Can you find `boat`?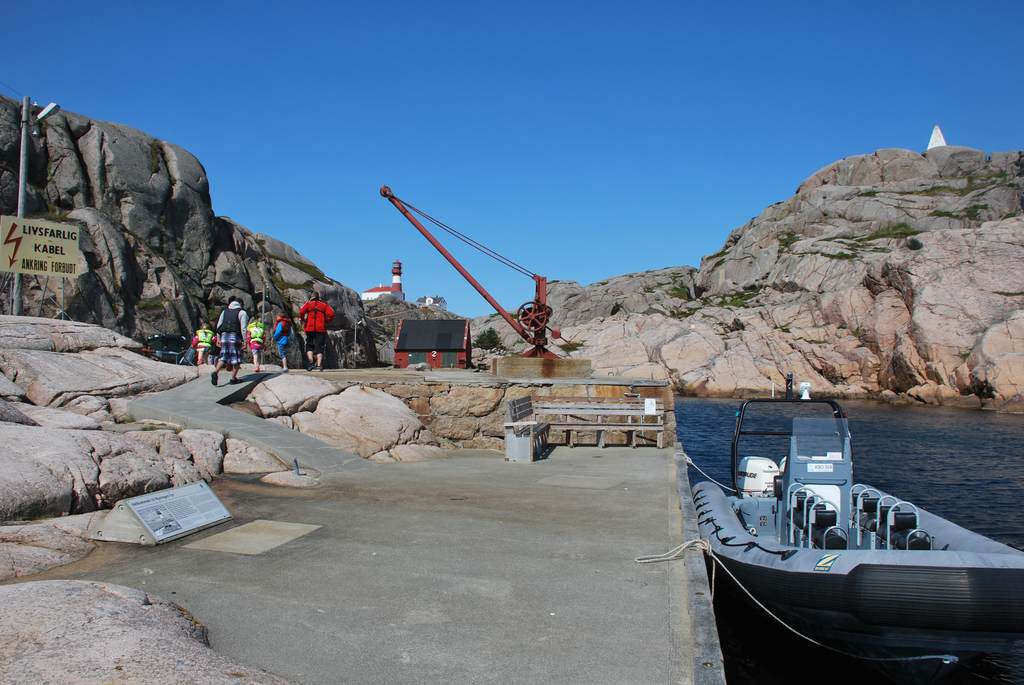
Yes, bounding box: x1=698, y1=391, x2=1023, y2=650.
